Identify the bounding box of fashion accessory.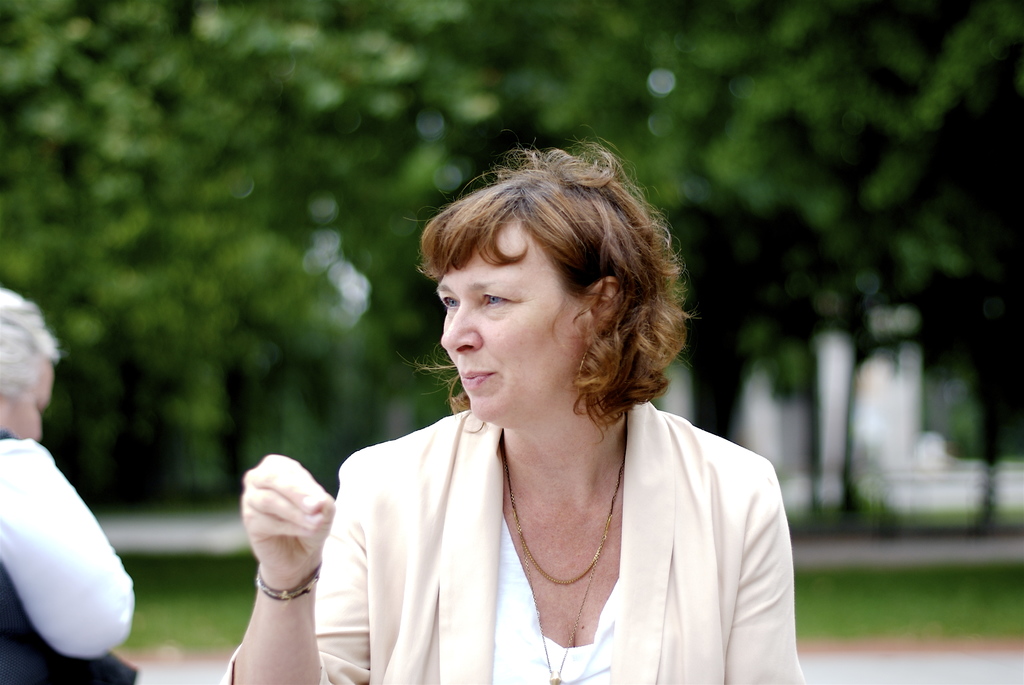
box=[532, 566, 587, 684].
